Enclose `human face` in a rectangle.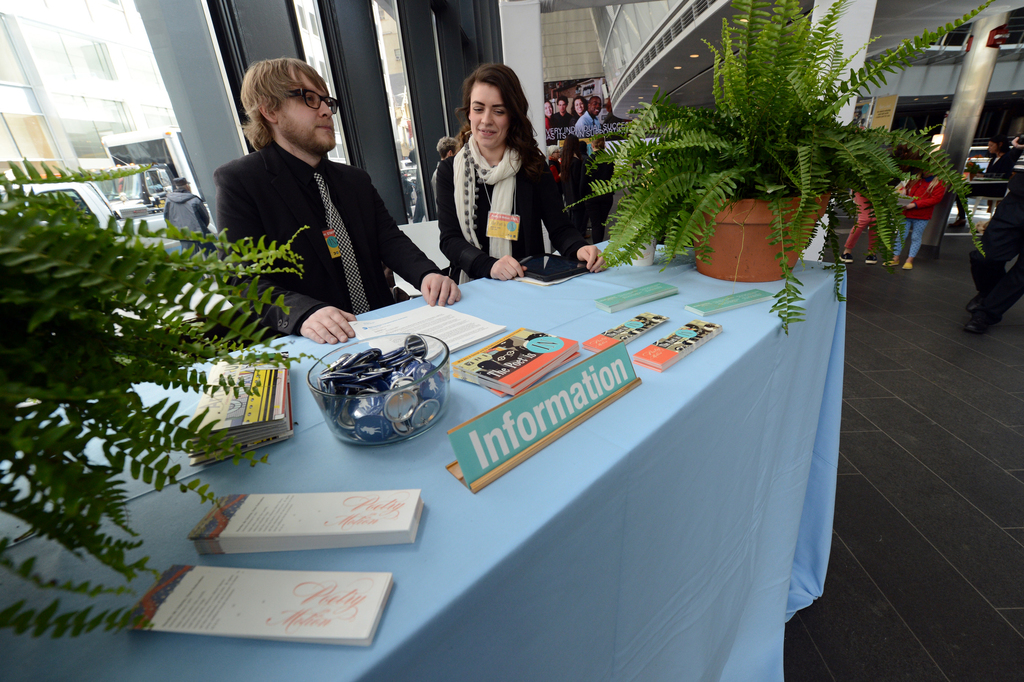
locate(987, 138, 998, 153).
